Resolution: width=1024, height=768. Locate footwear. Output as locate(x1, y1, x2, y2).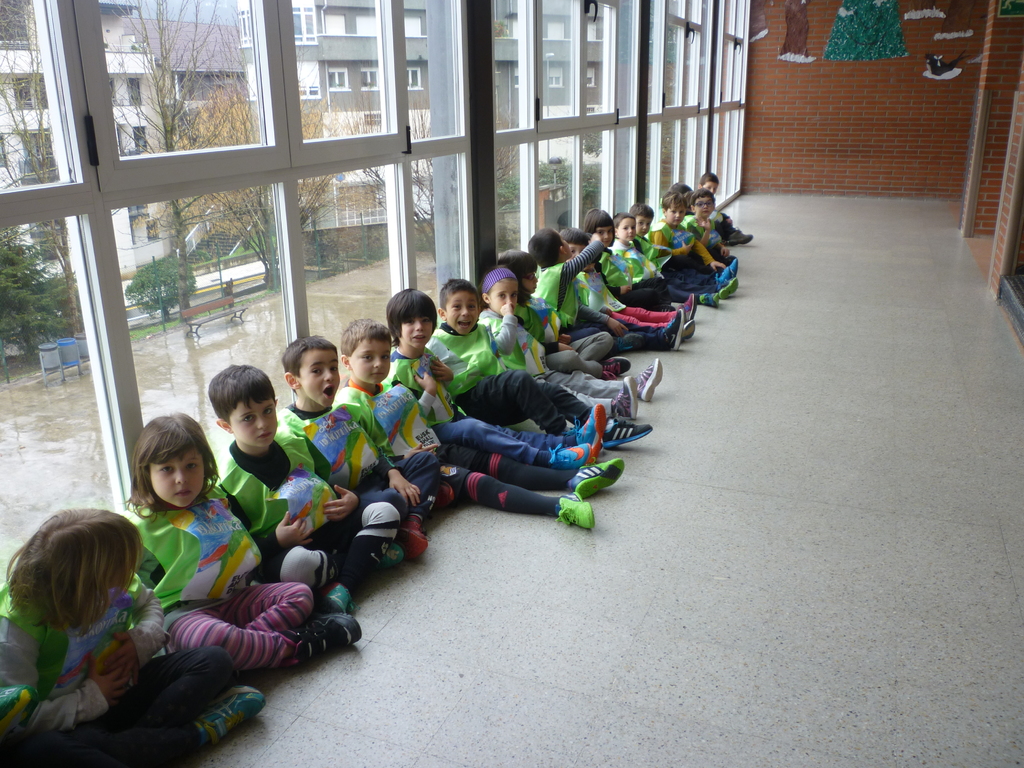
locate(684, 322, 697, 337).
